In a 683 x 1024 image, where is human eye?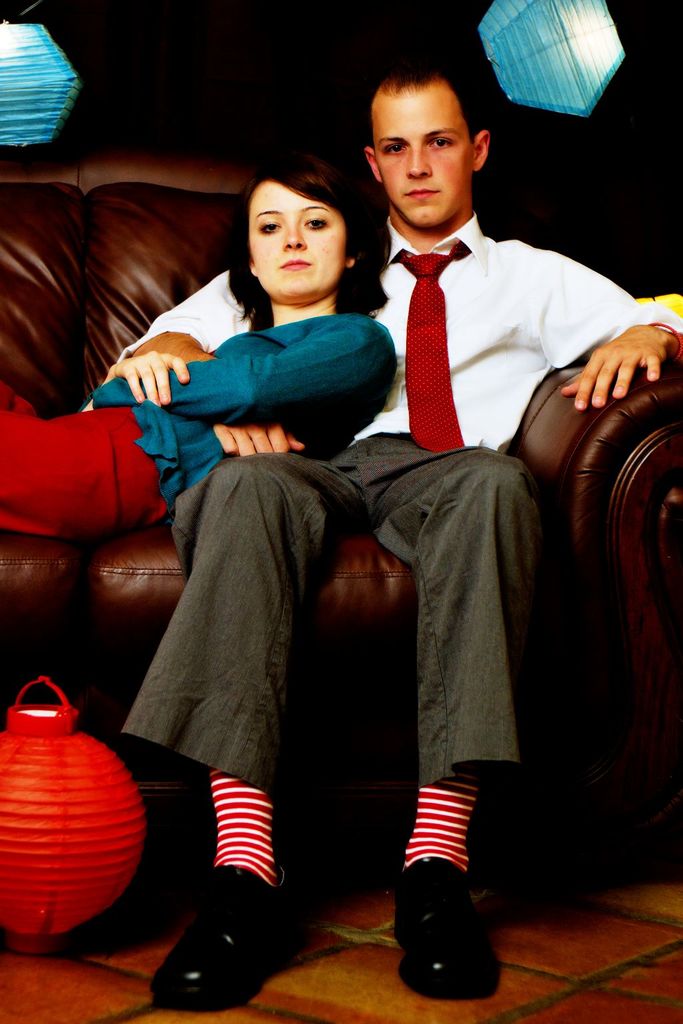
x1=302 y1=217 x2=330 y2=235.
